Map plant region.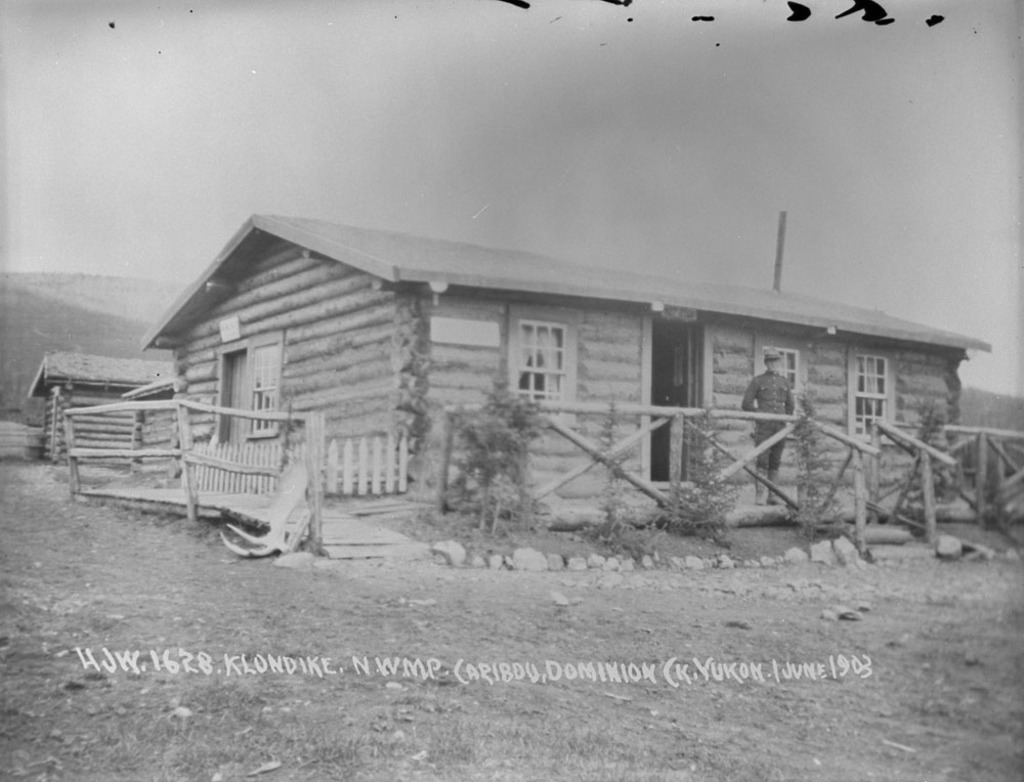
Mapped to bbox(650, 392, 769, 530).
